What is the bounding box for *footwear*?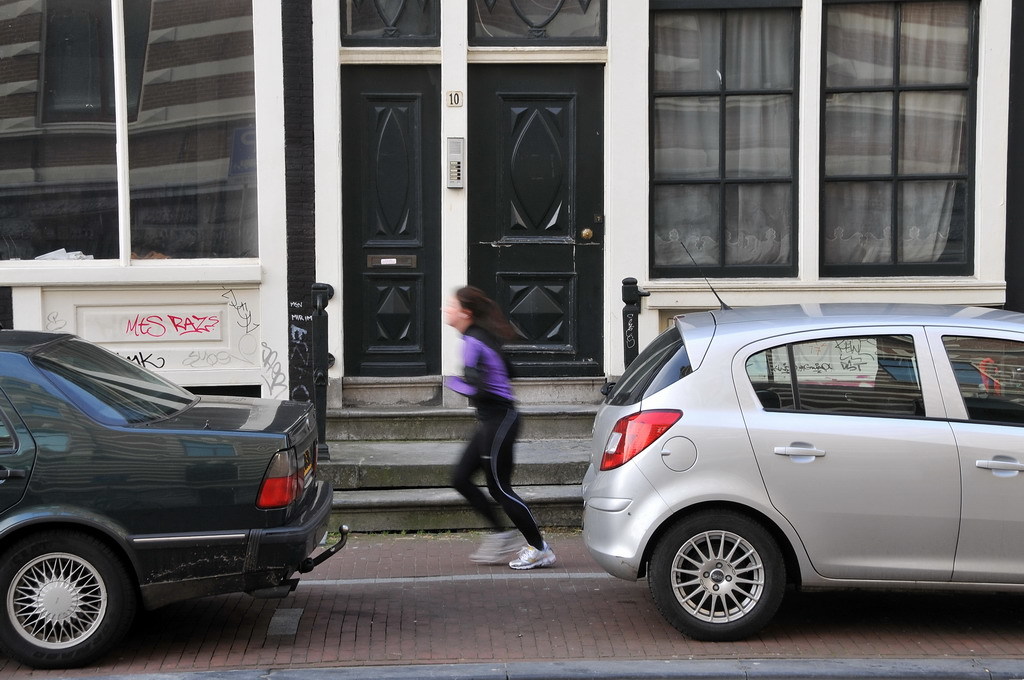
region(472, 534, 511, 566).
